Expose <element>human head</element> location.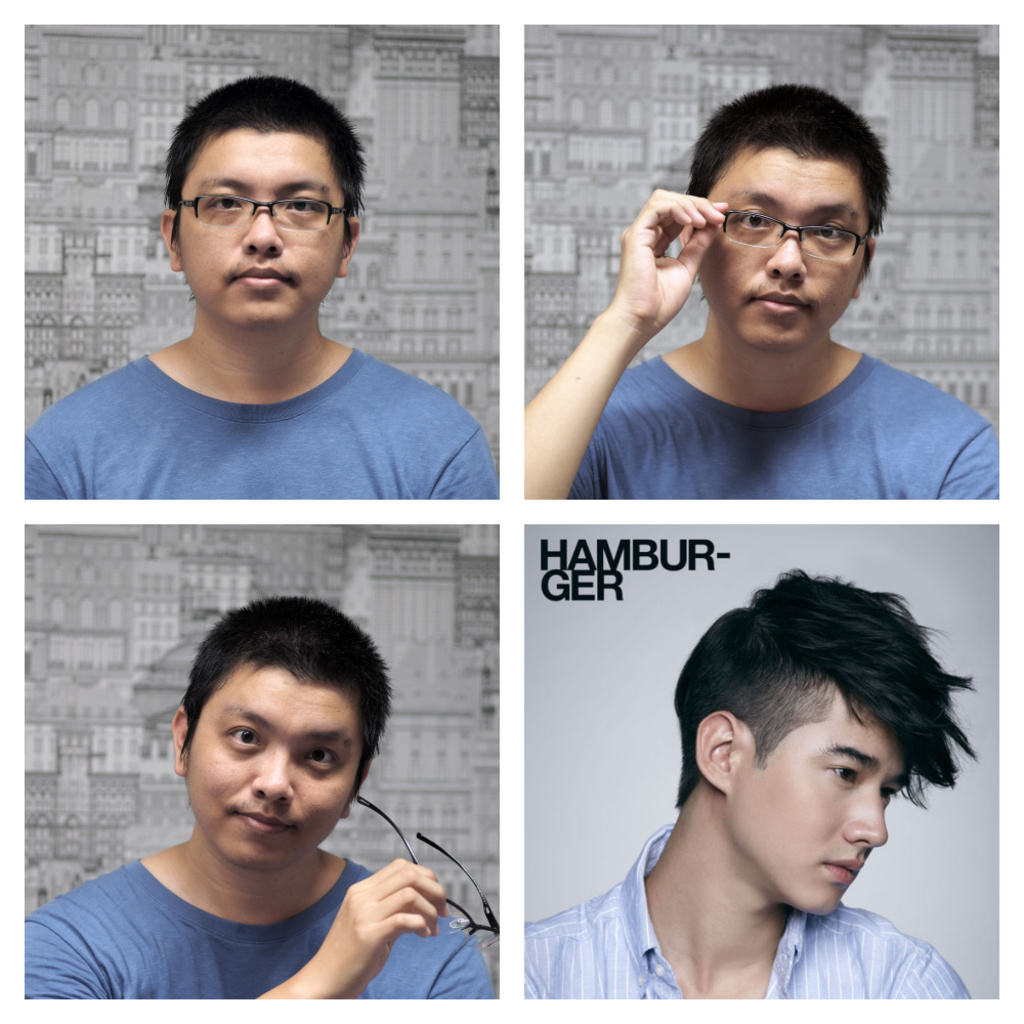
Exposed at 160,78,358,334.
